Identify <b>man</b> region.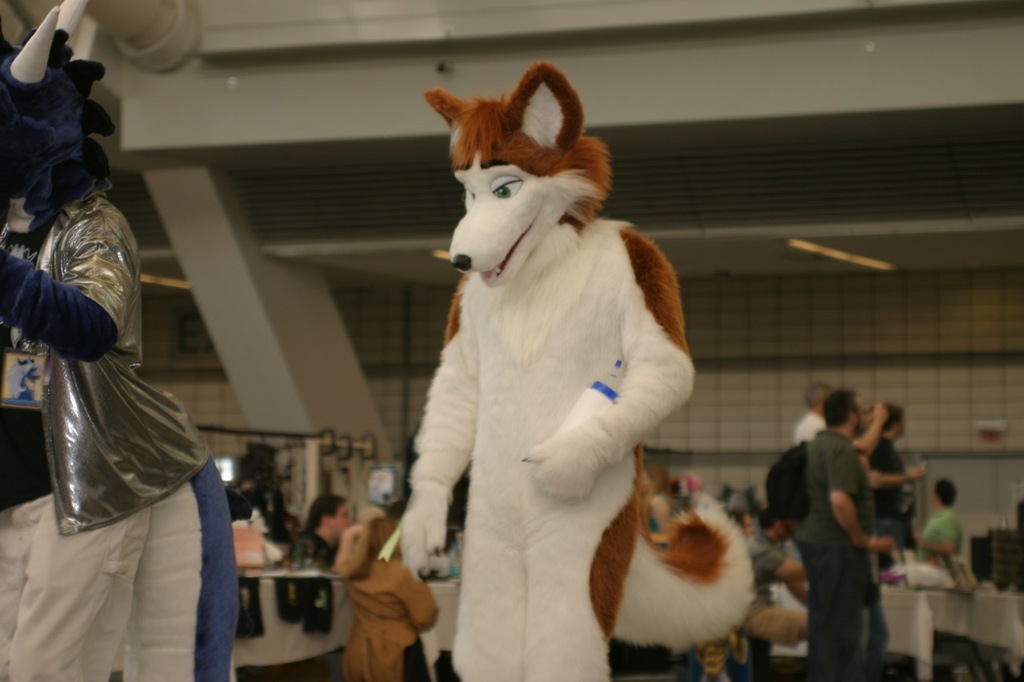
Region: [796,377,884,456].
